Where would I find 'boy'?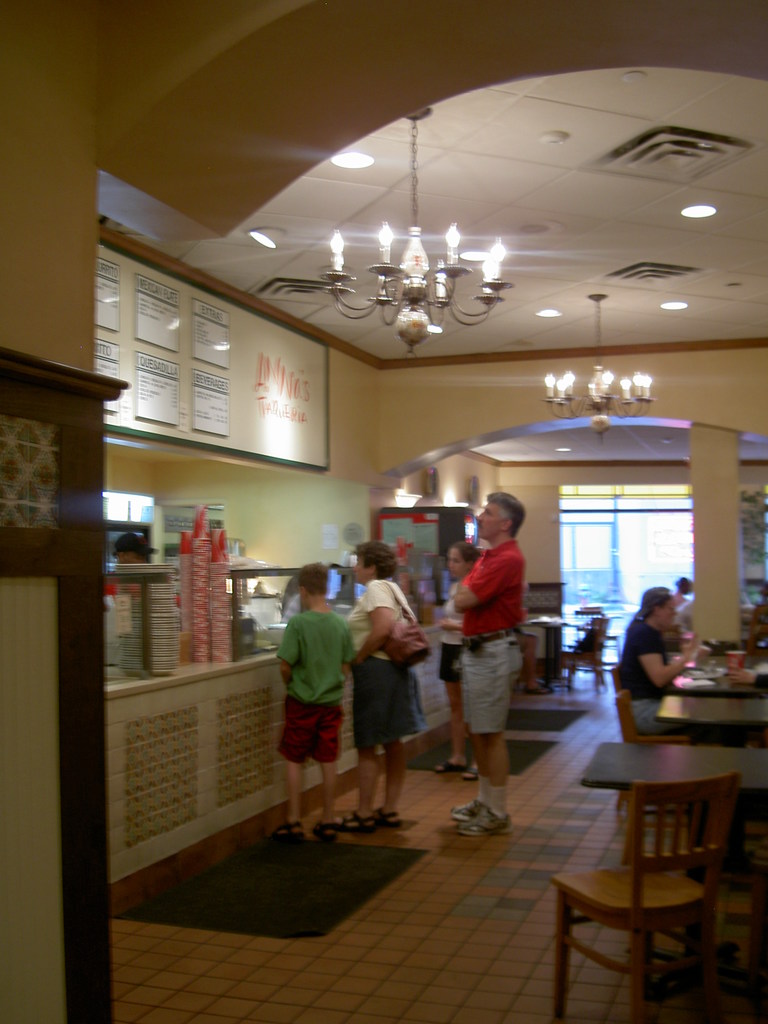
At bbox(271, 557, 366, 847).
